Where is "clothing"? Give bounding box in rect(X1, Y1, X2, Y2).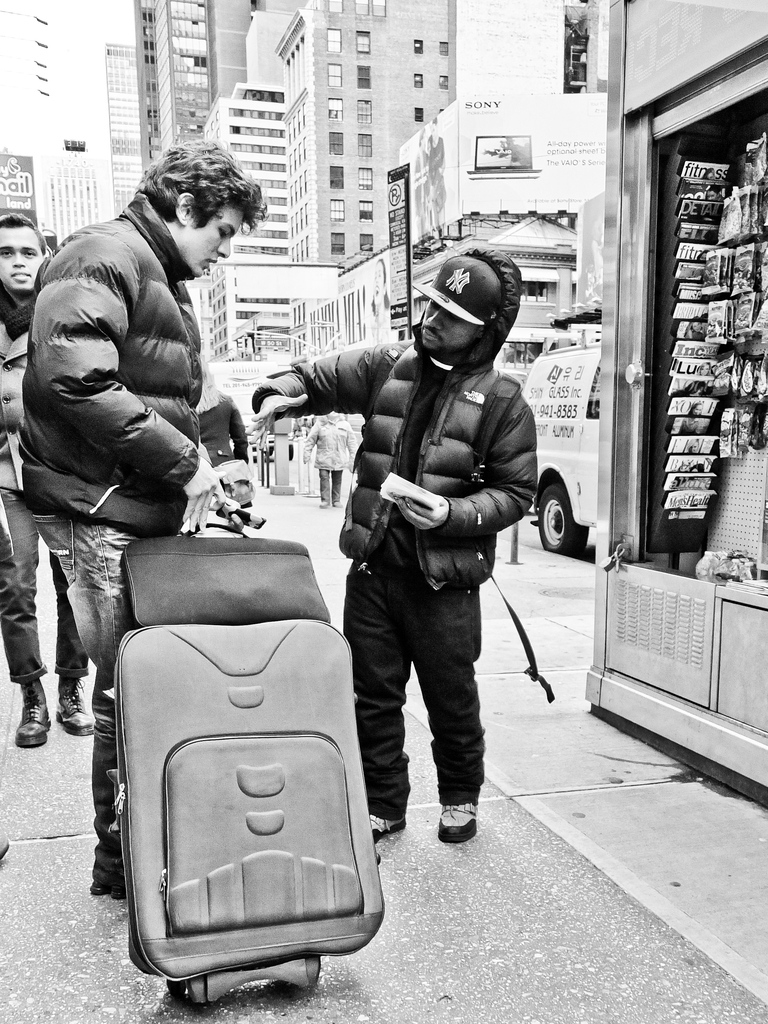
rect(301, 415, 355, 501).
